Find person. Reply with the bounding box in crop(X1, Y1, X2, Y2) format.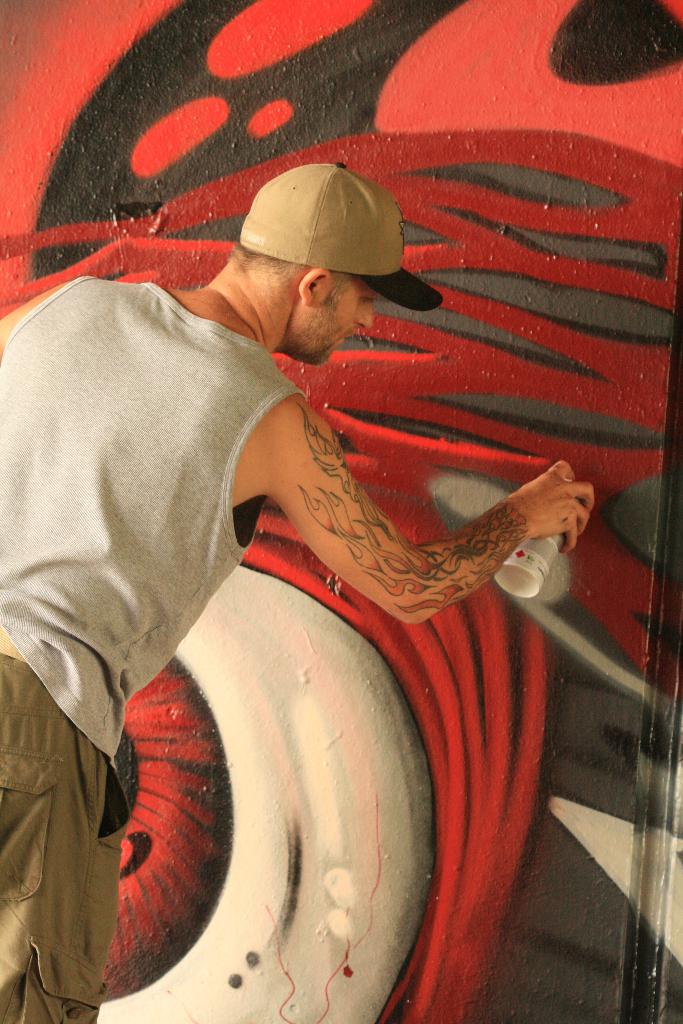
crop(21, 204, 547, 988).
